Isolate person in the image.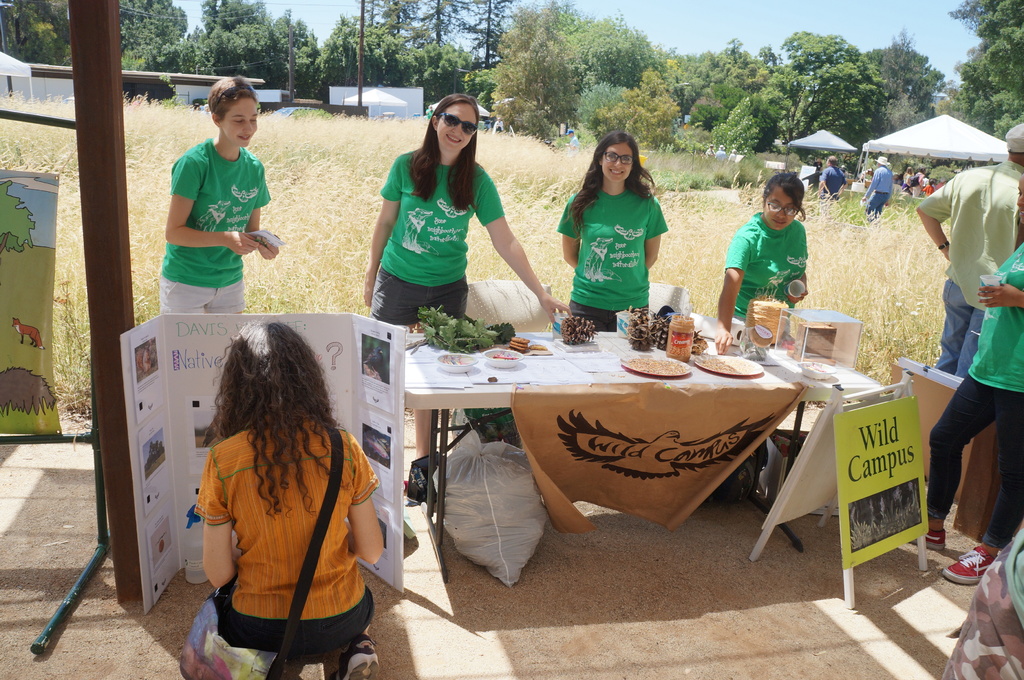
Isolated region: rect(717, 169, 814, 360).
